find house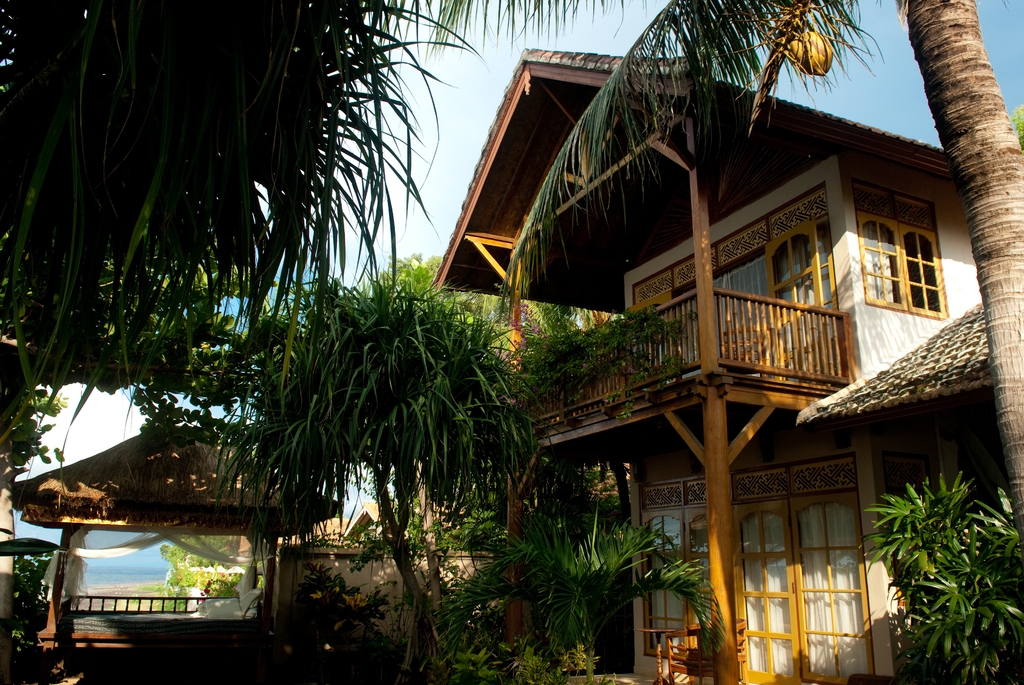
430/51/993/684
